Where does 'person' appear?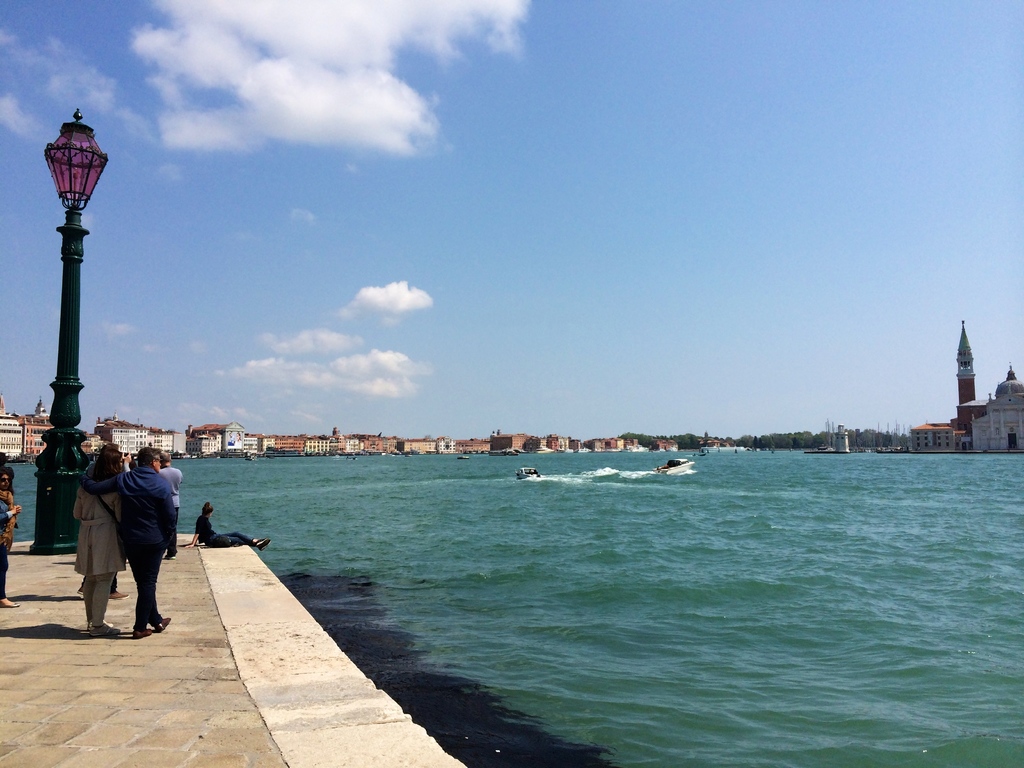
Appears at (left=96, top=432, right=171, bottom=636).
